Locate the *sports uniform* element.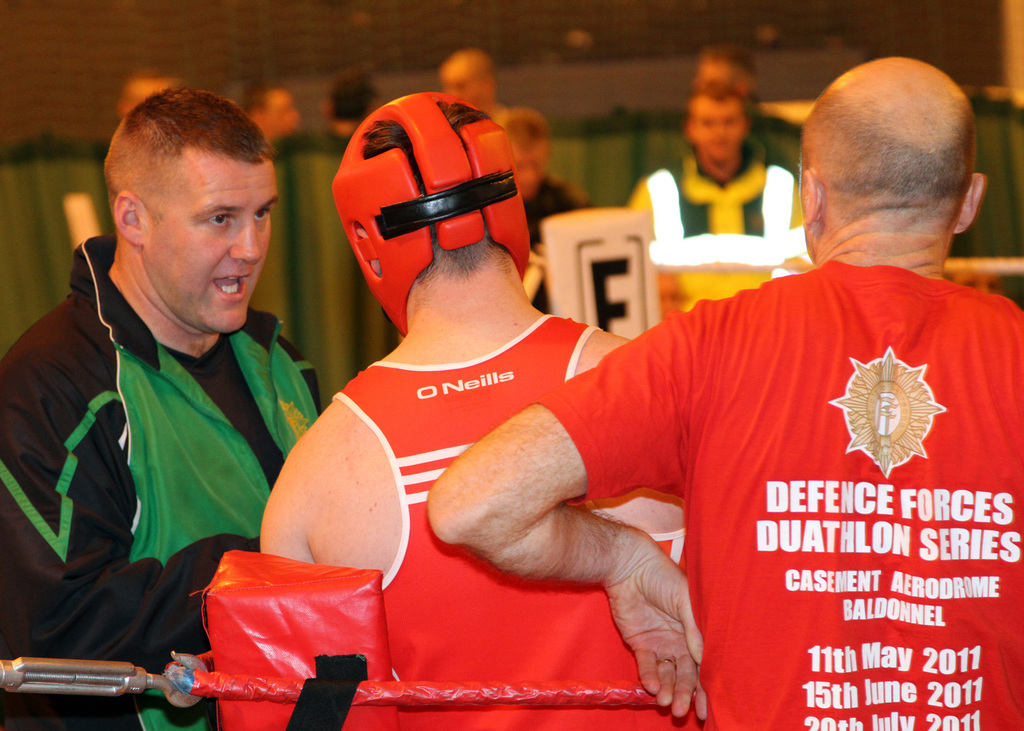
Element bbox: {"x1": 538, "y1": 258, "x2": 1023, "y2": 730}.
